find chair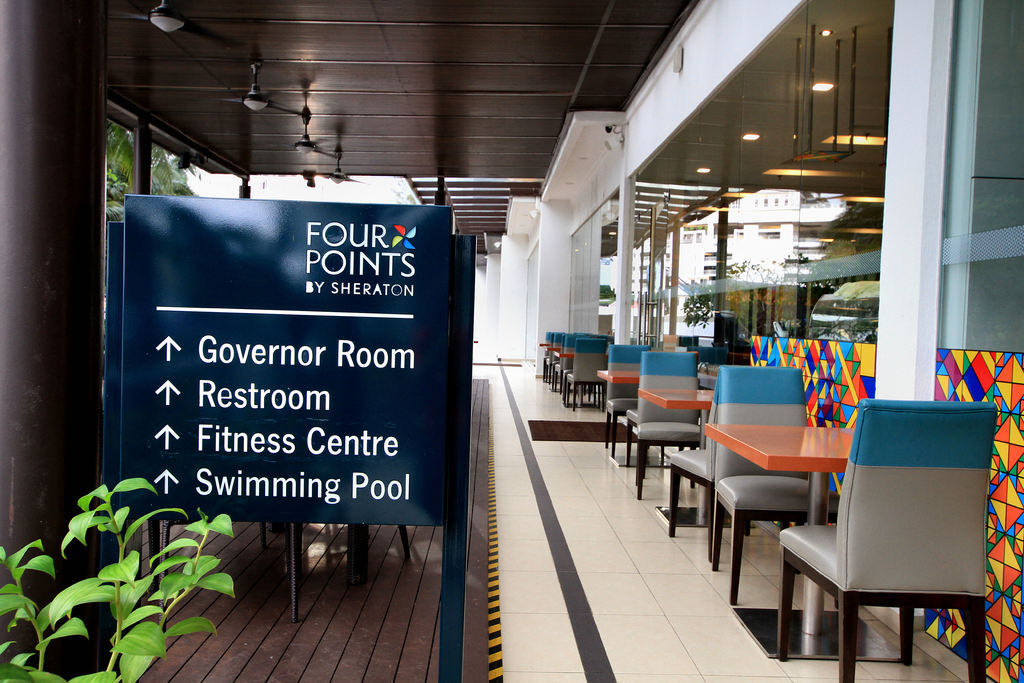
bbox(572, 338, 605, 409)
